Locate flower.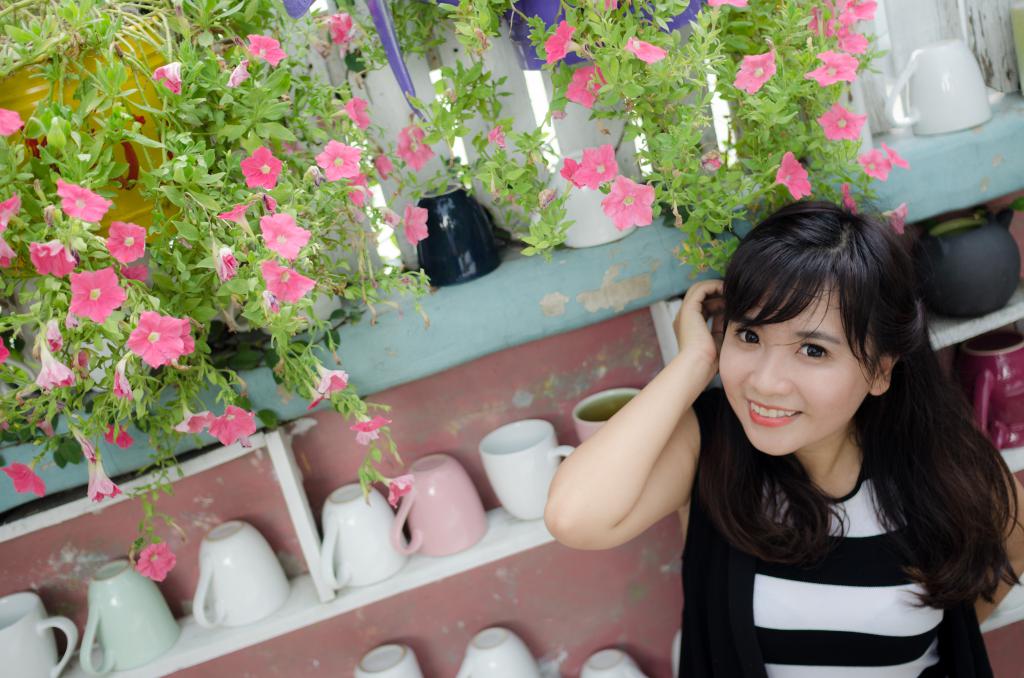
Bounding box: 217, 202, 255, 240.
